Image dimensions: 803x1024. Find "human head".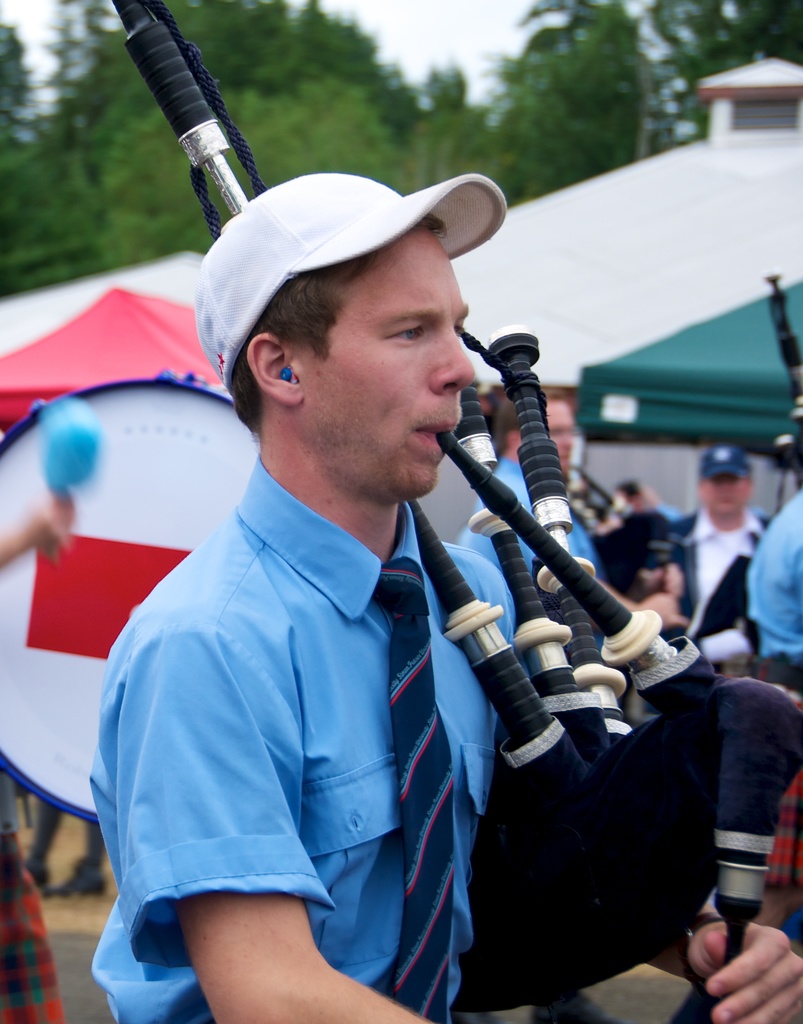
pyautogui.locateOnScreen(207, 149, 500, 510).
